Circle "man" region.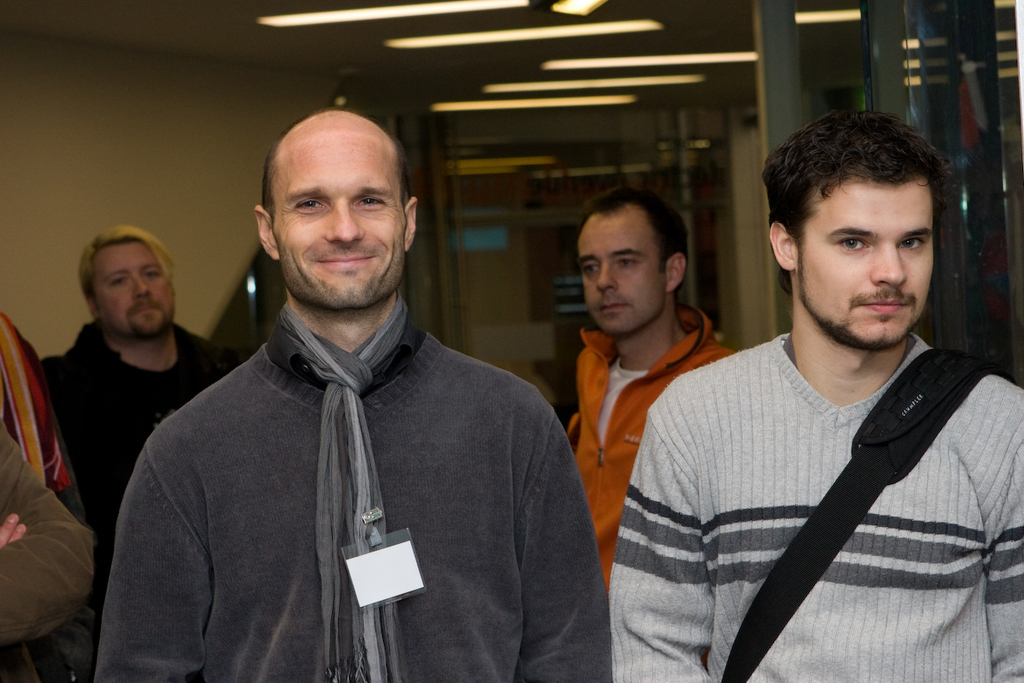
Region: (x1=38, y1=214, x2=244, y2=604).
